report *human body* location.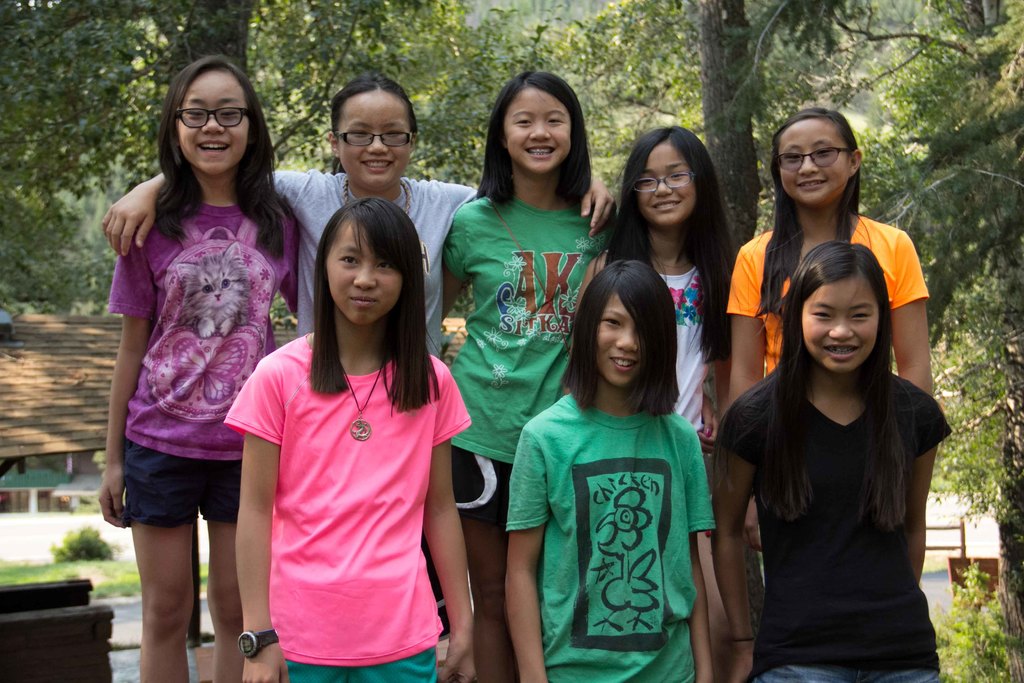
Report: bbox=[506, 388, 714, 682].
